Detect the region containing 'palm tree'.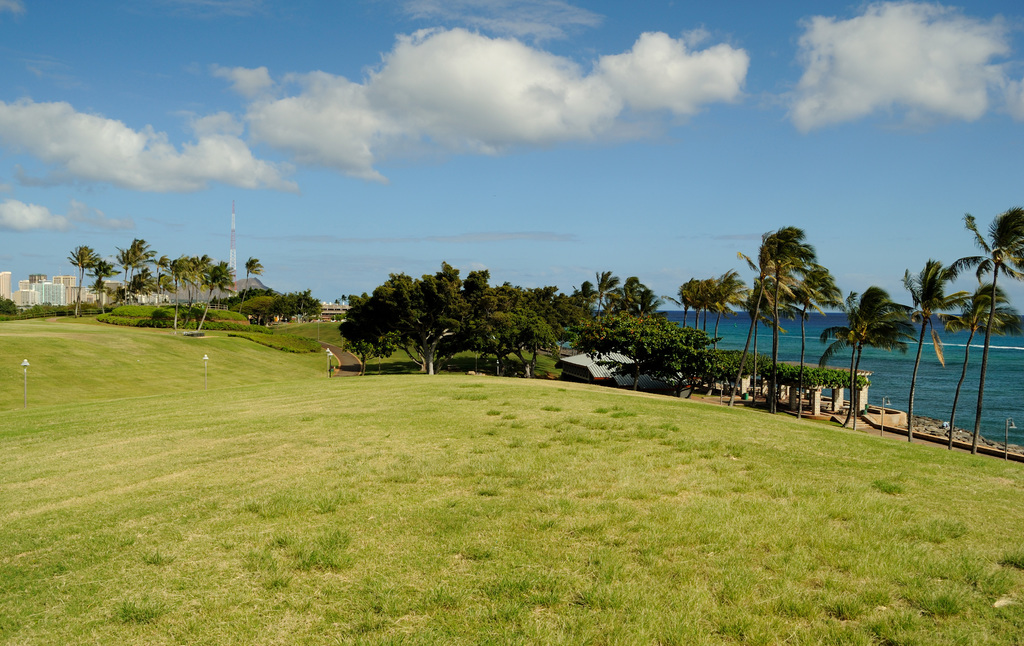
bbox(856, 262, 970, 431).
